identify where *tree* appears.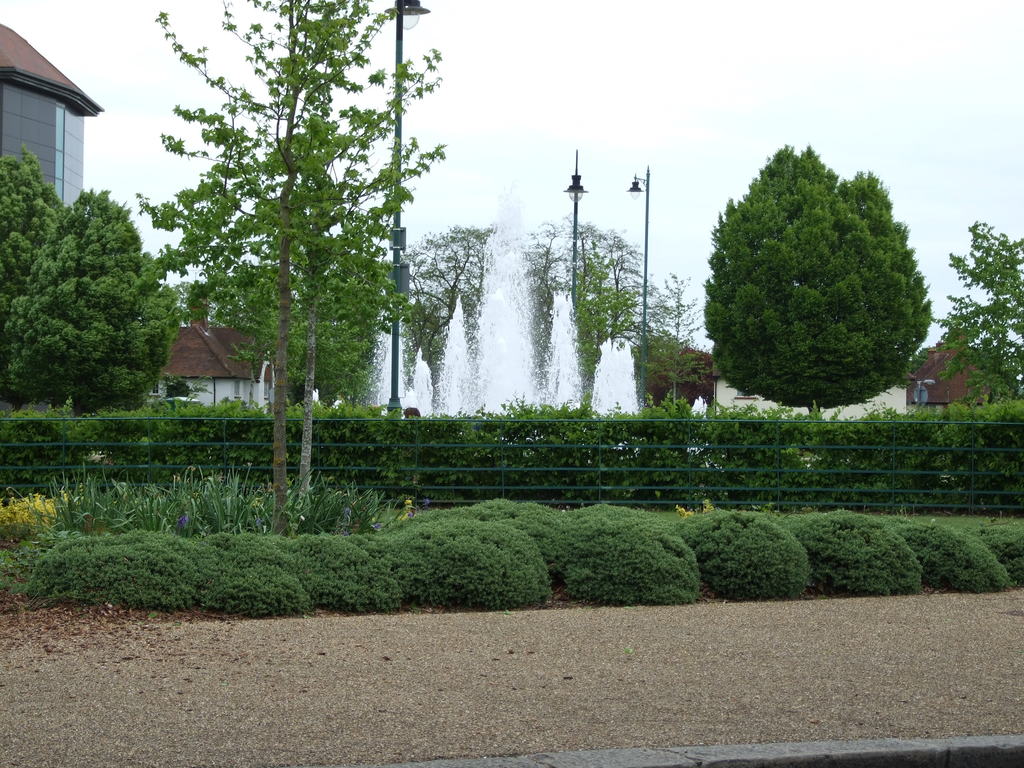
Appears at <bbox>0, 182, 185, 420</bbox>.
